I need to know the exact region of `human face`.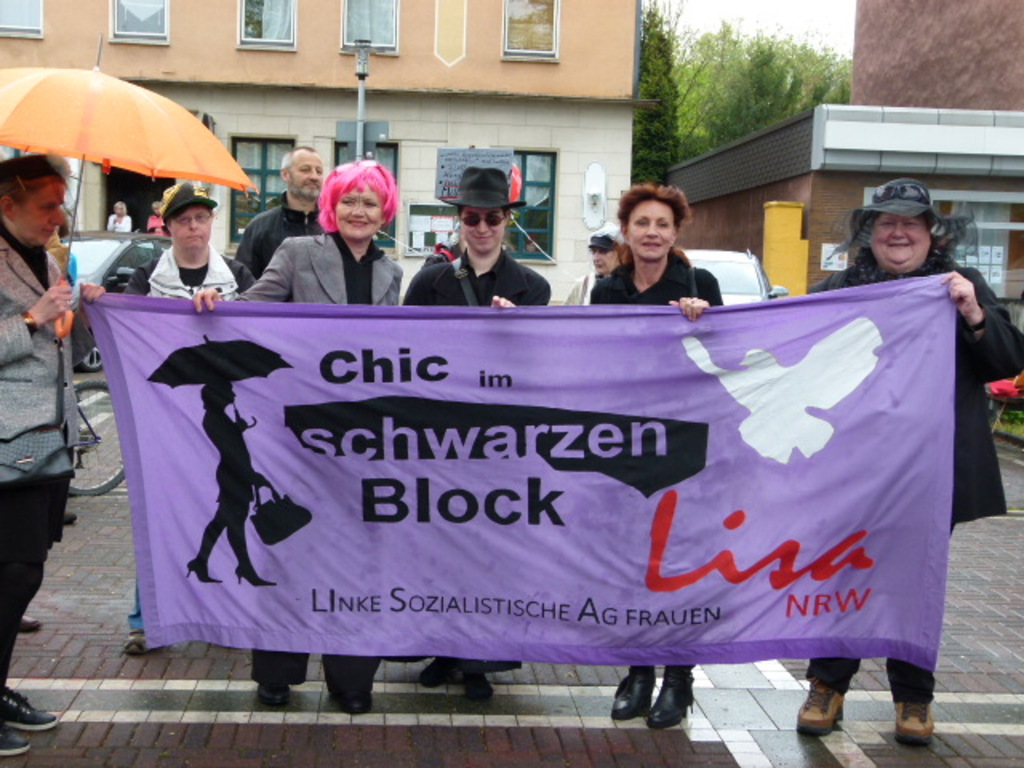
Region: (18,181,67,243).
